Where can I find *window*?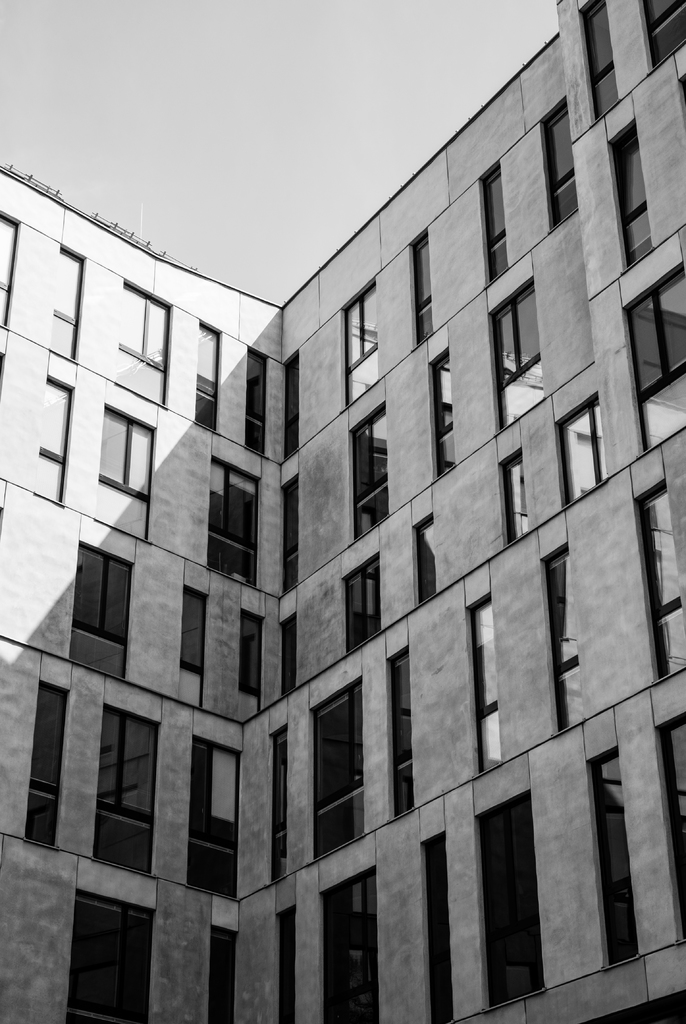
You can find it at 243 344 274 457.
